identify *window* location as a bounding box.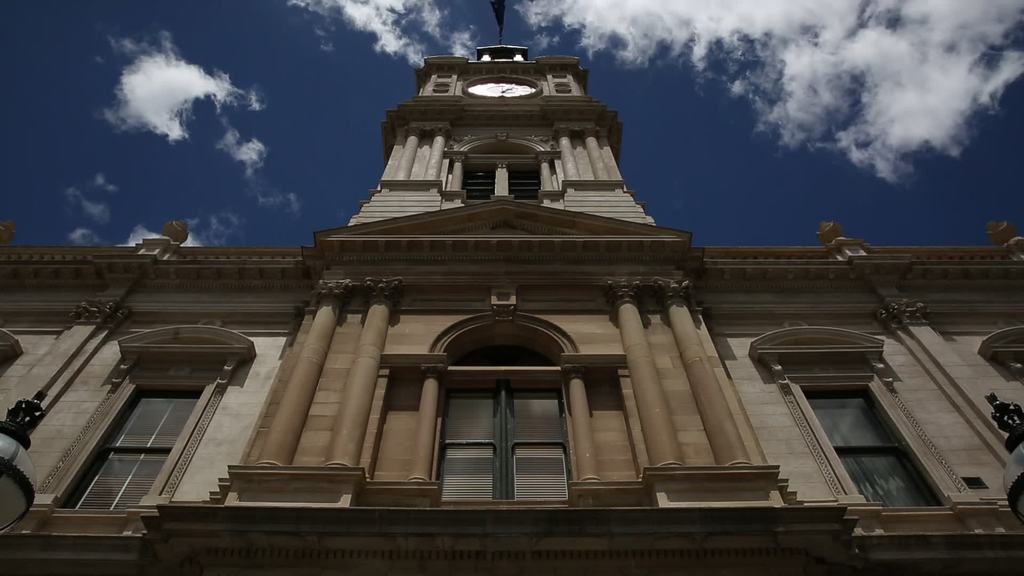
locate(465, 133, 541, 202).
